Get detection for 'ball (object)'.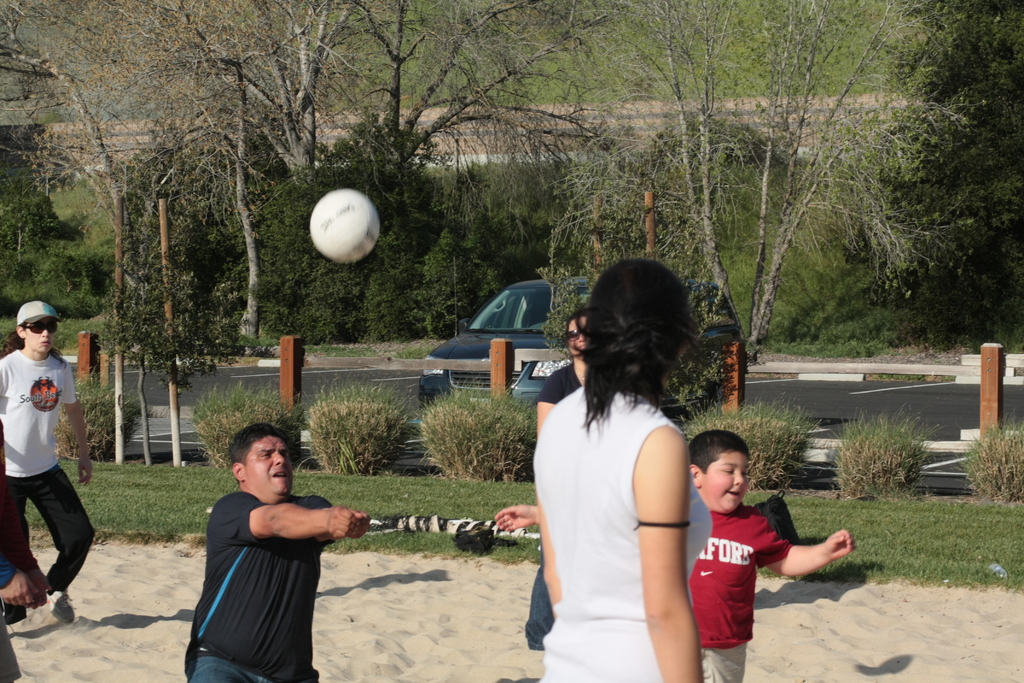
Detection: region(310, 185, 382, 264).
